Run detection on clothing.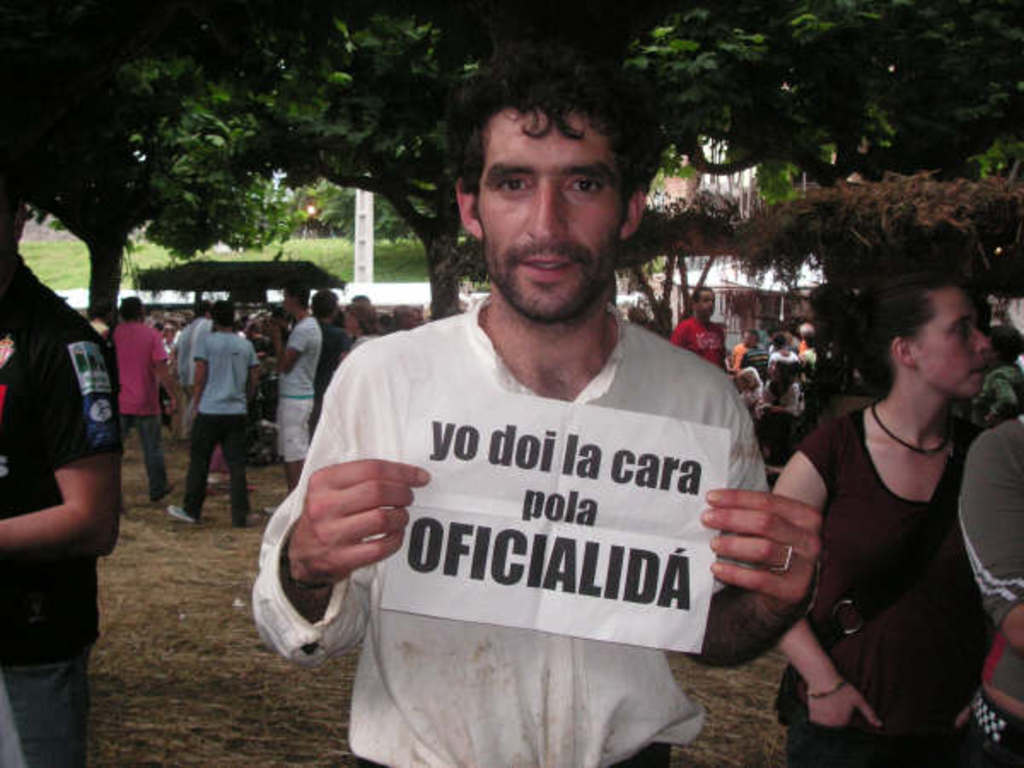
Result: rect(957, 411, 1022, 766).
